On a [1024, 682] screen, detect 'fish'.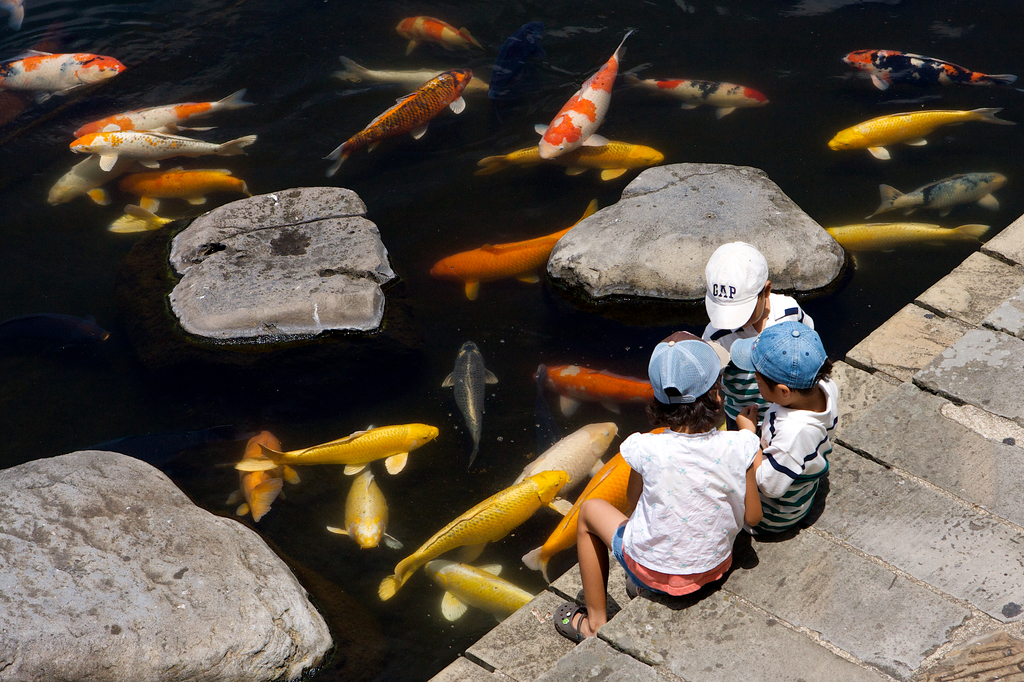
(x1=824, y1=215, x2=989, y2=267).
